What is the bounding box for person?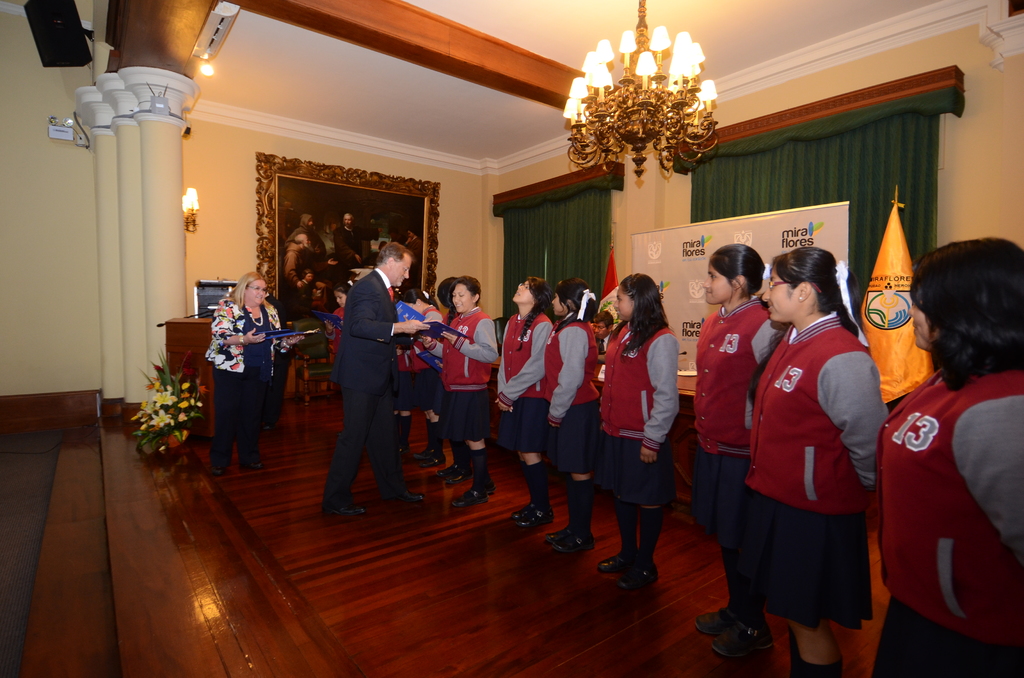
<box>204,271,309,471</box>.
